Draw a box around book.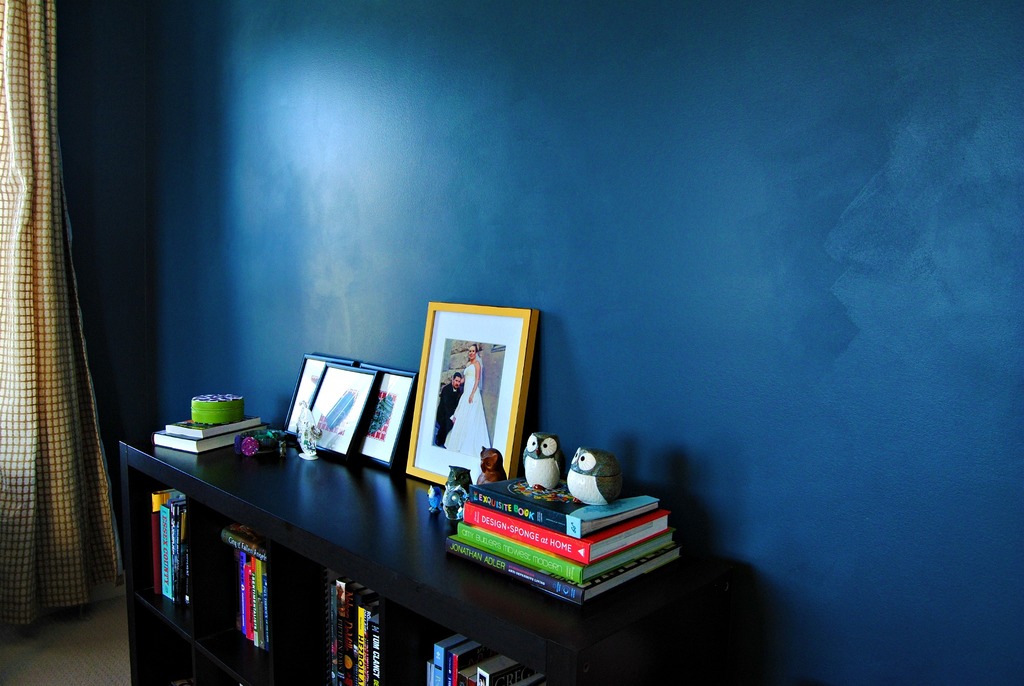
locate(465, 470, 660, 533).
